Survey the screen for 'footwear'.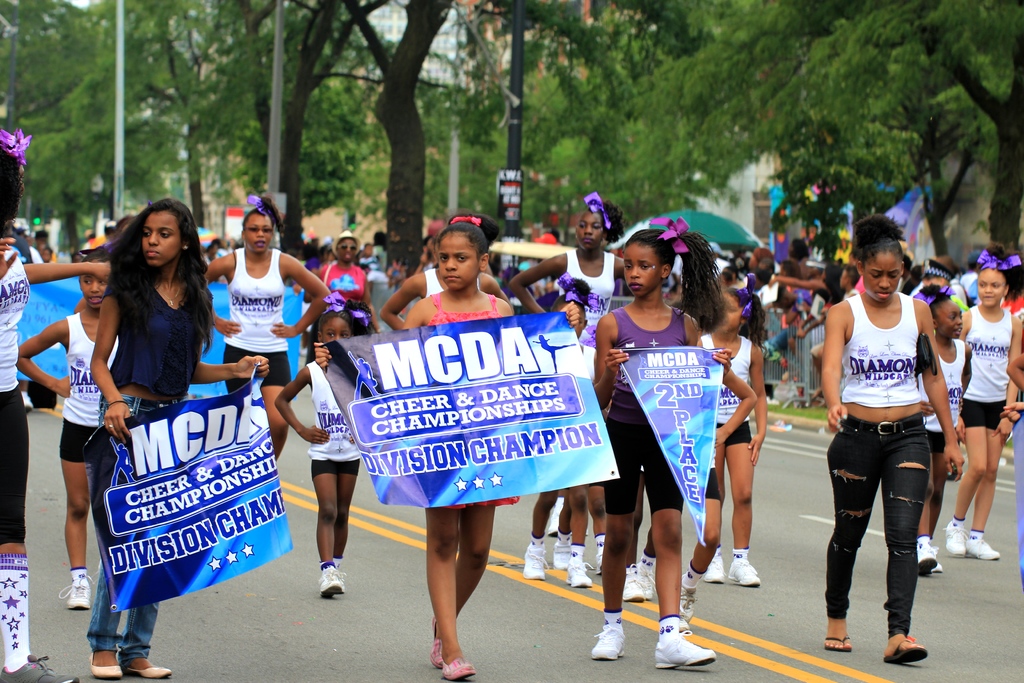
Survey found: 726/554/759/587.
